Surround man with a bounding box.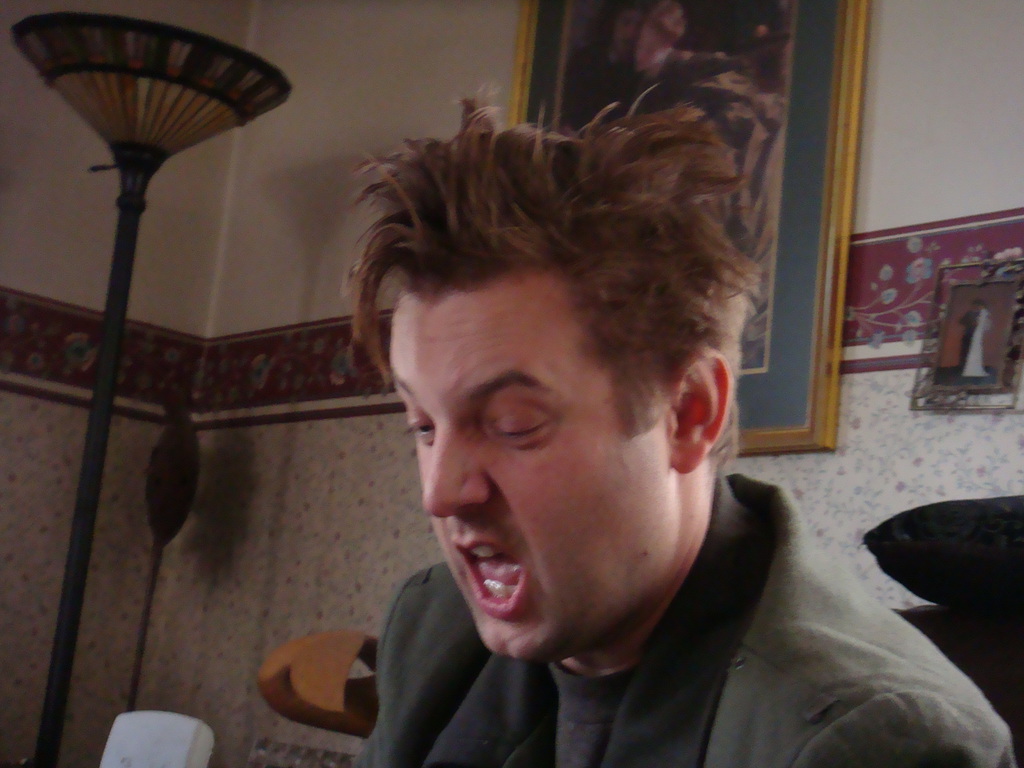
[left=339, top=70, right=1018, bottom=767].
